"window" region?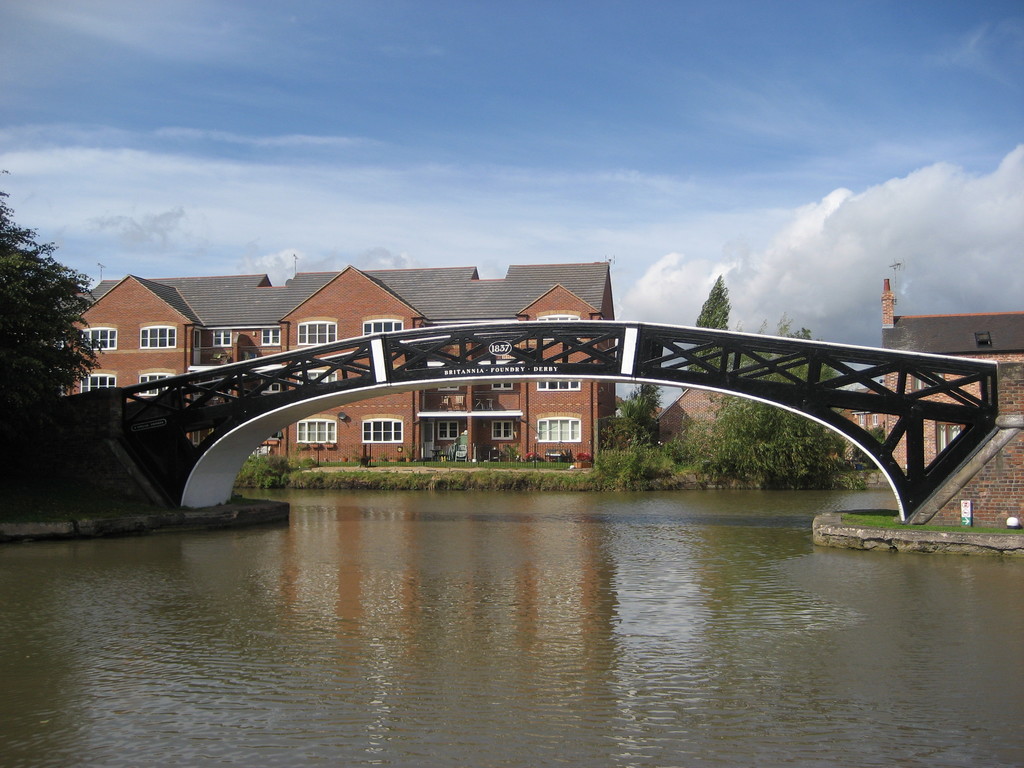
l=294, t=319, r=333, b=342
